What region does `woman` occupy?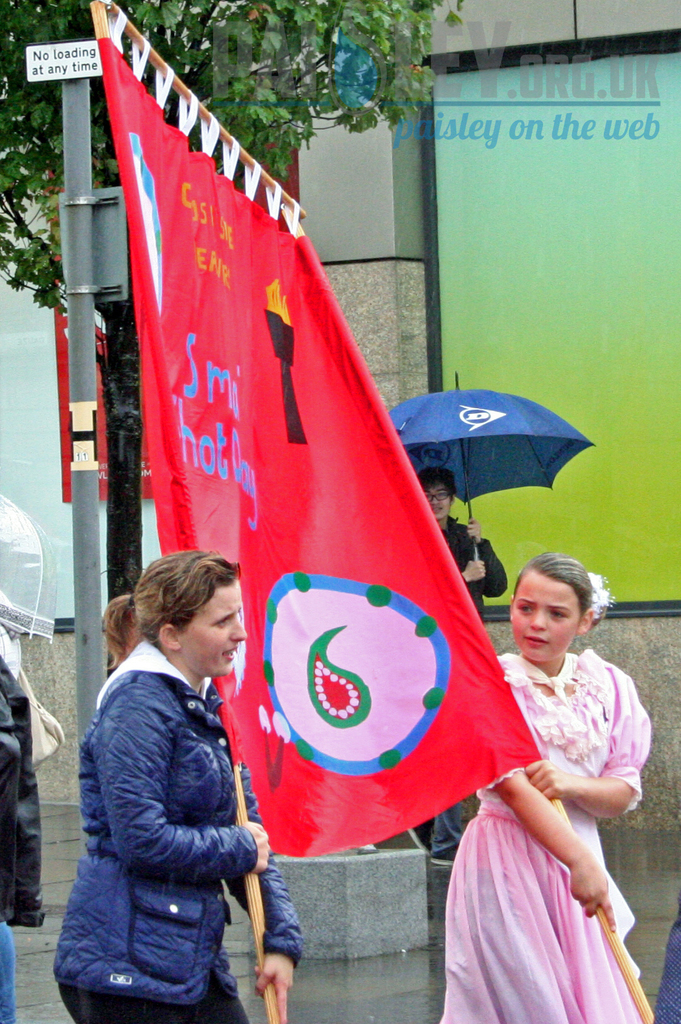
[left=54, top=540, right=298, bottom=1023].
